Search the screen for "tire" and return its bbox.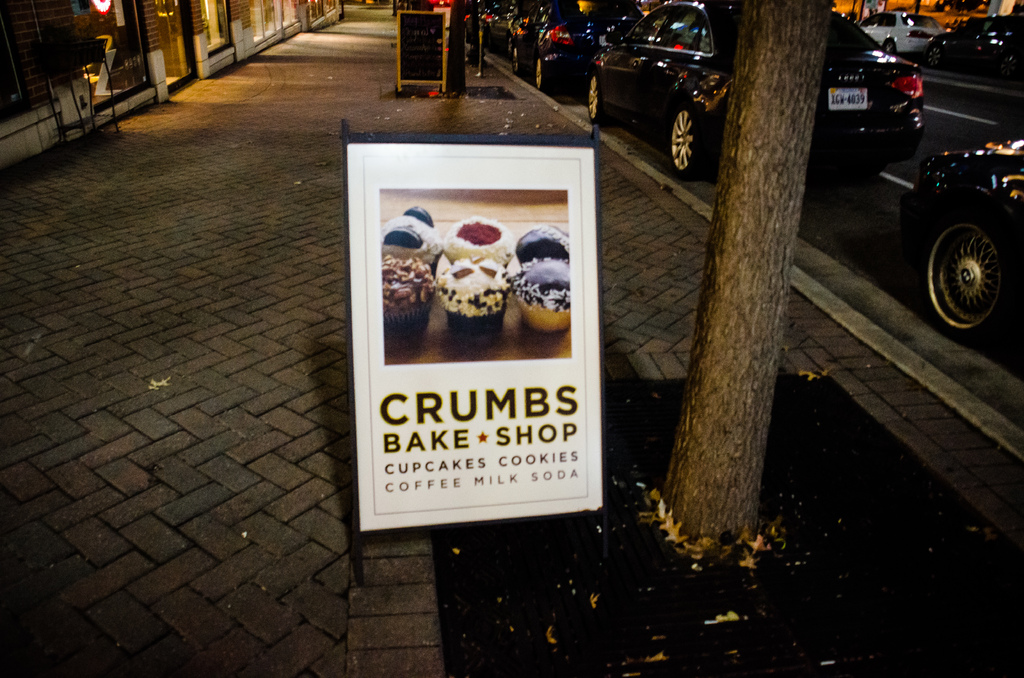
Found: 928 44 940 69.
